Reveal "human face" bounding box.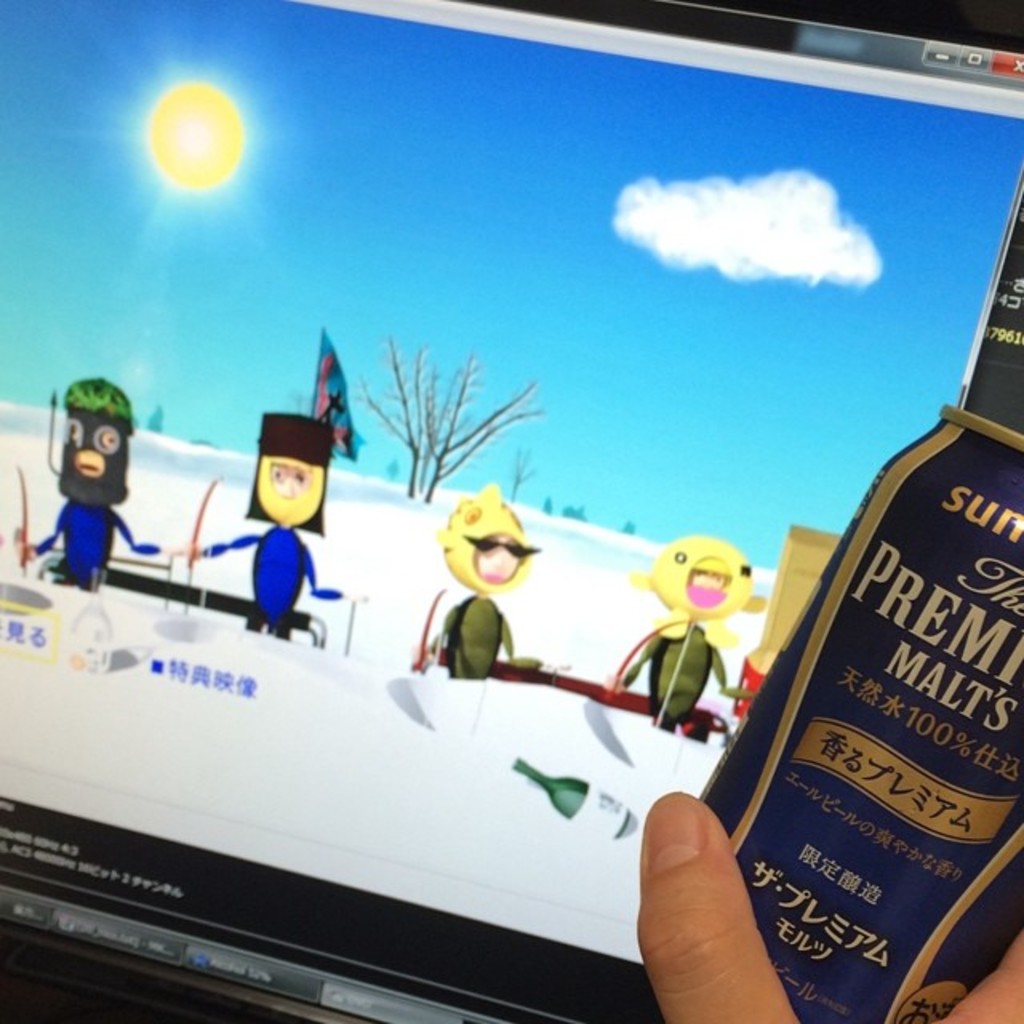
Revealed: 470,531,520,589.
